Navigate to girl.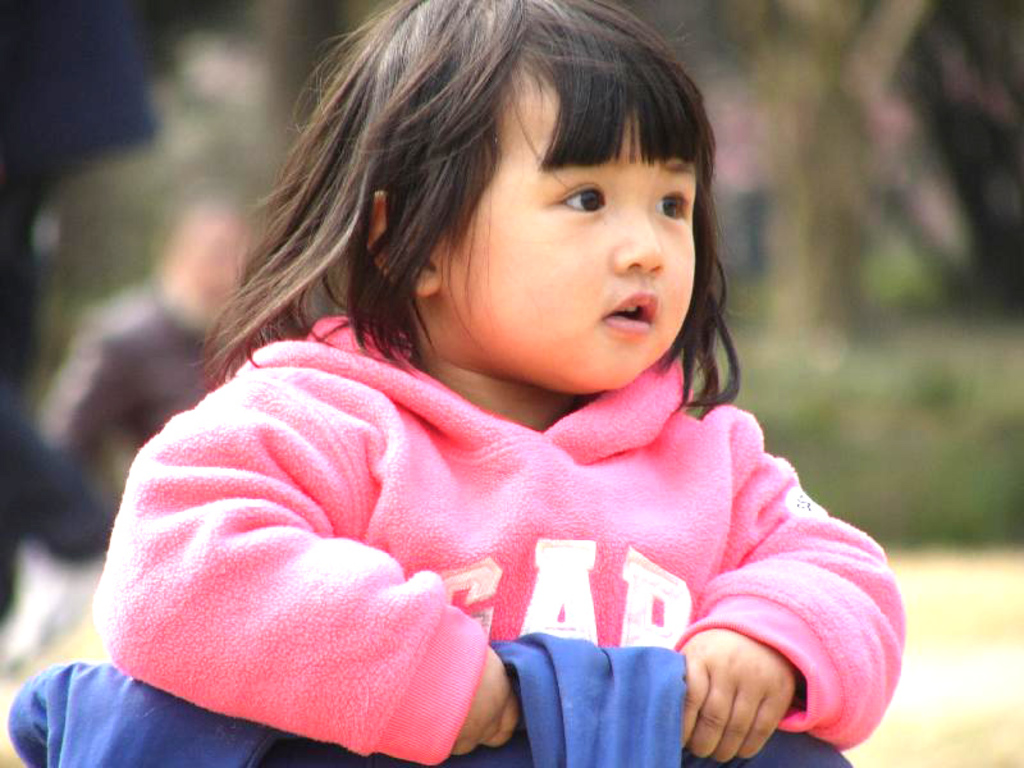
Navigation target: (x1=83, y1=0, x2=908, y2=765).
